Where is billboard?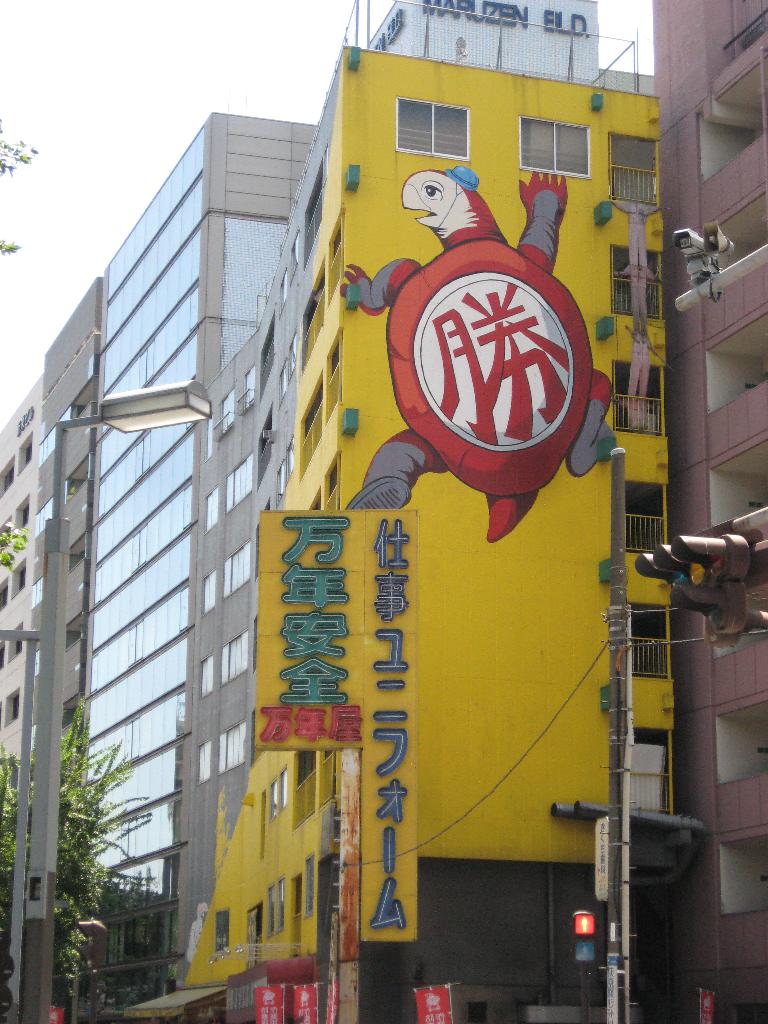
(253,506,367,744).
